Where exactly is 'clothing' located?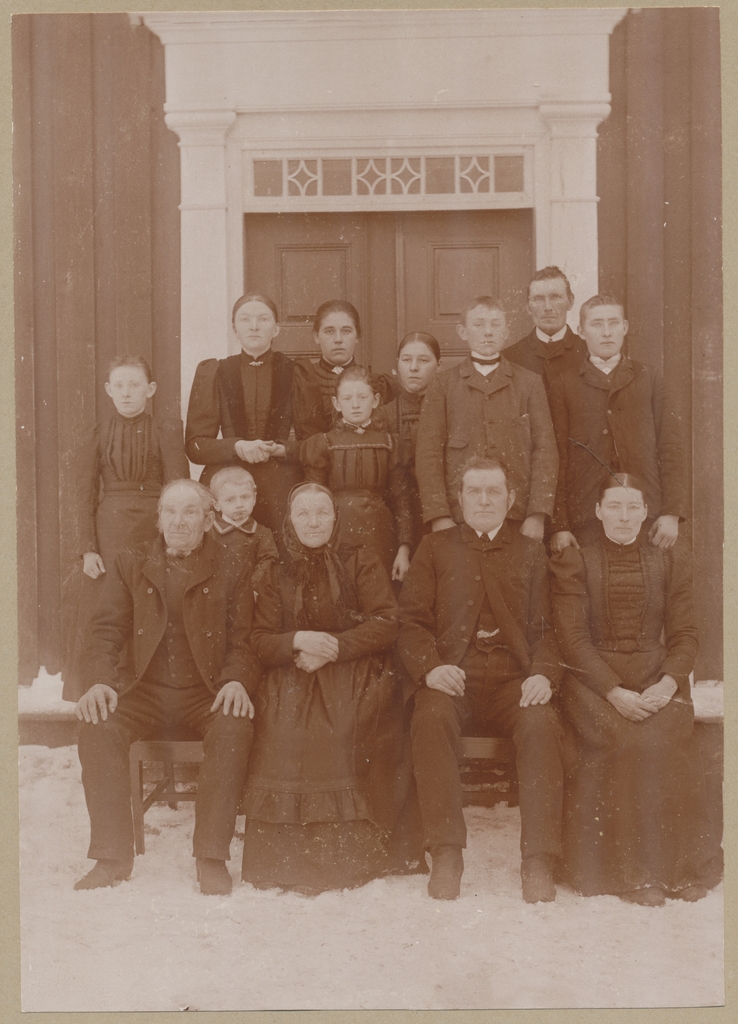
Its bounding box is {"x1": 286, "y1": 349, "x2": 356, "y2": 431}.
